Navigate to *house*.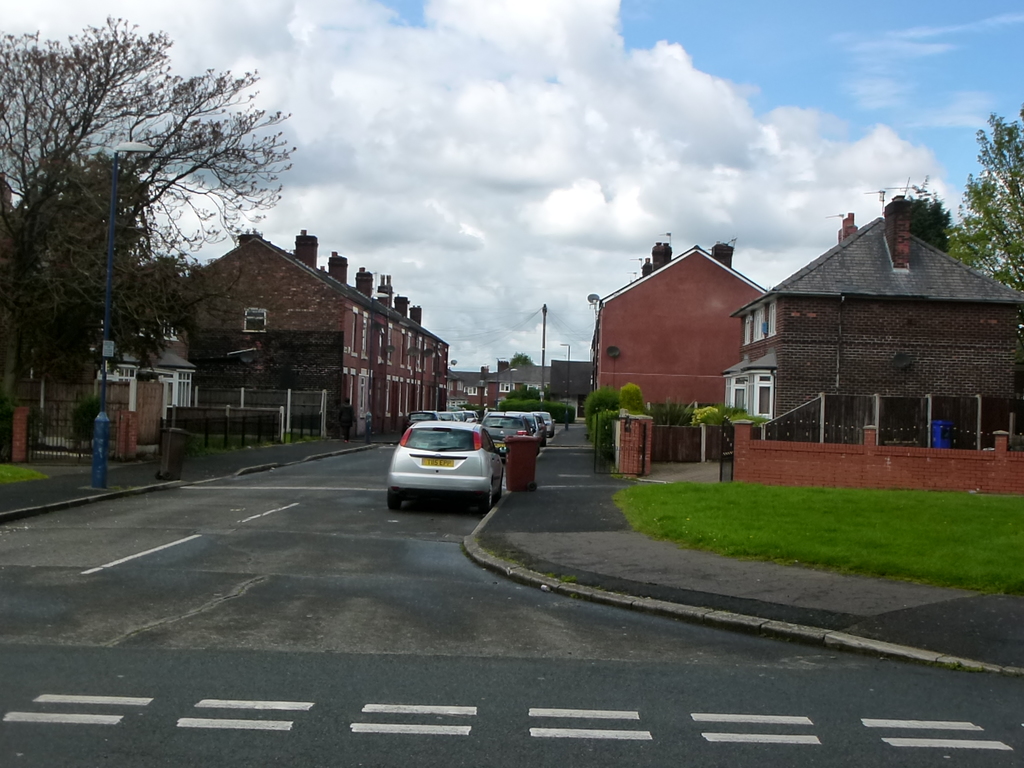
Navigation target: bbox=(153, 241, 449, 439).
